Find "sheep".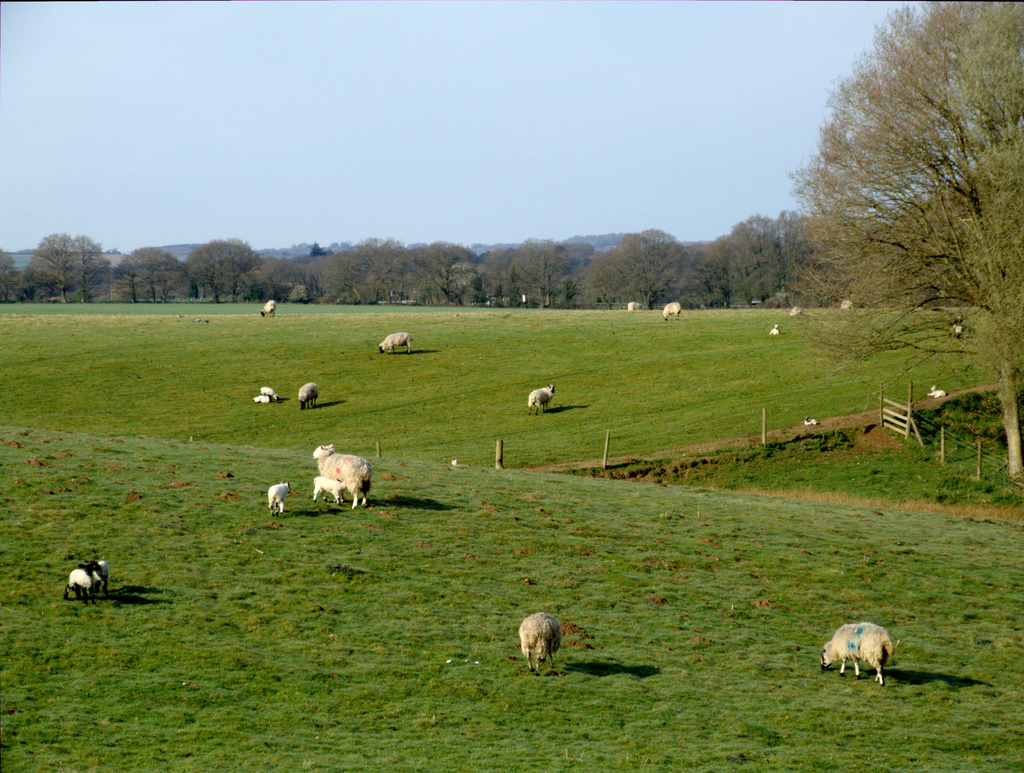
(806,416,819,425).
